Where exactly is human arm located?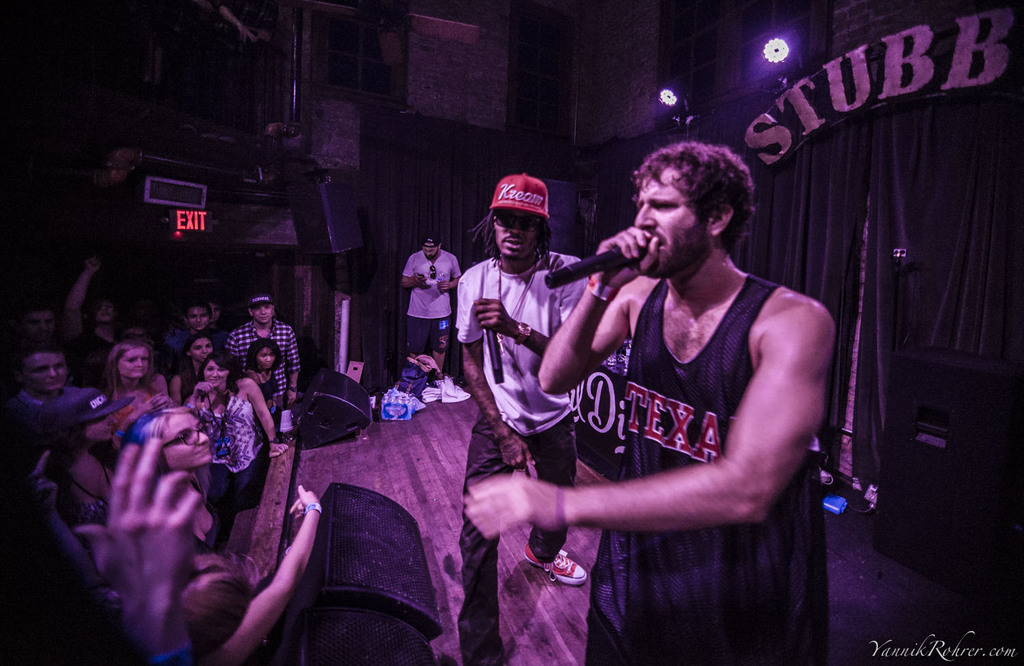
Its bounding box is (left=472, top=290, right=559, bottom=359).
